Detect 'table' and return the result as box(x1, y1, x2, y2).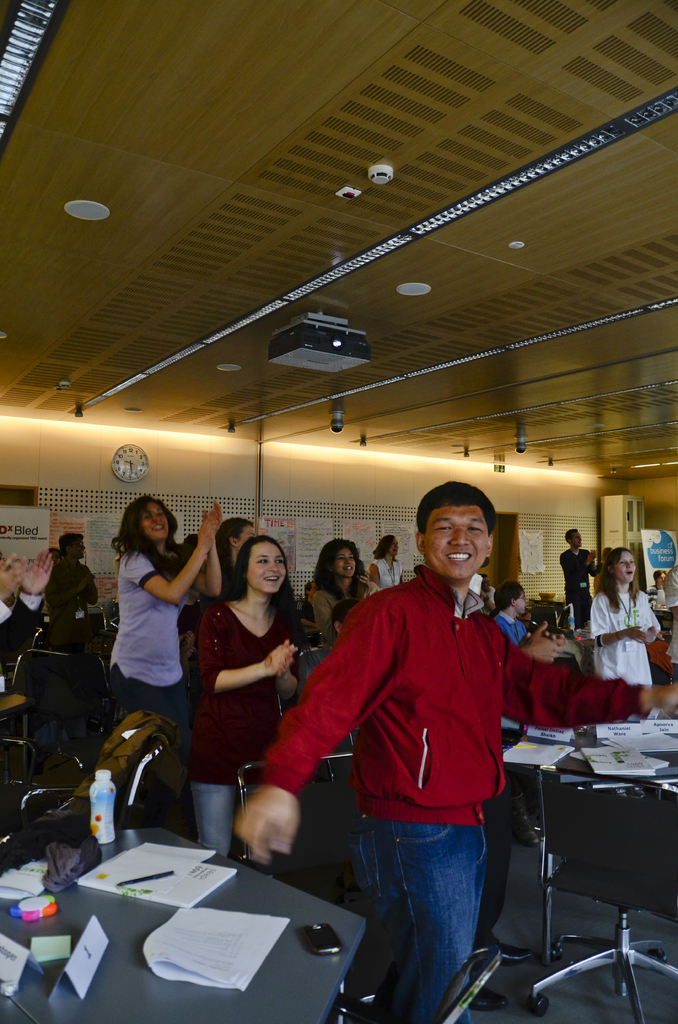
box(497, 714, 677, 1023).
